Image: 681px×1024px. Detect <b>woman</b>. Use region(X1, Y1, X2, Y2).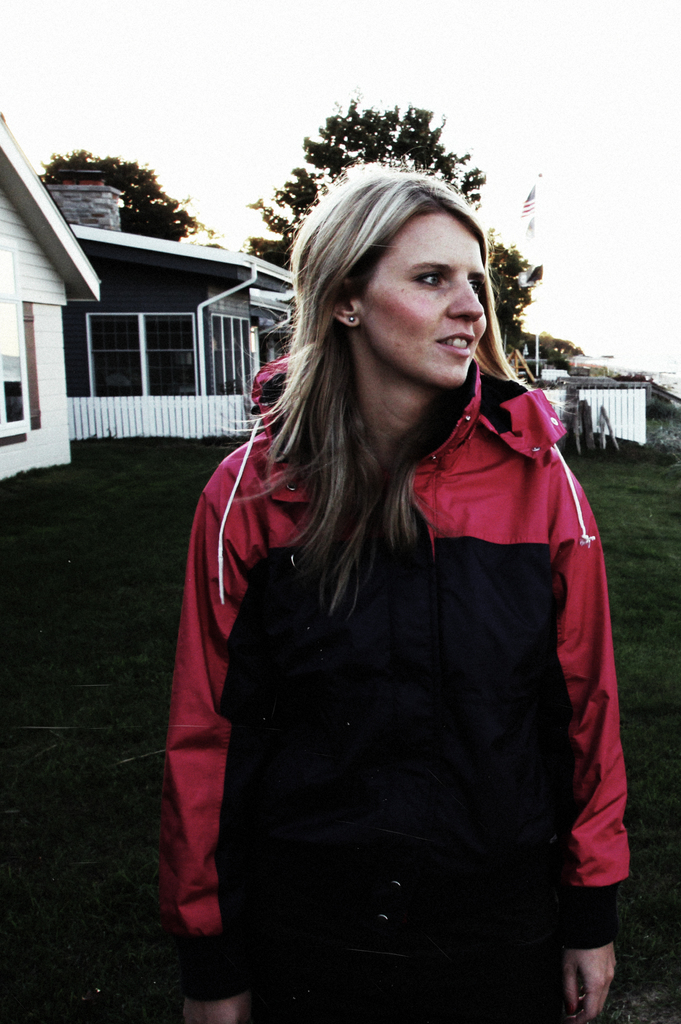
region(165, 159, 637, 1007).
